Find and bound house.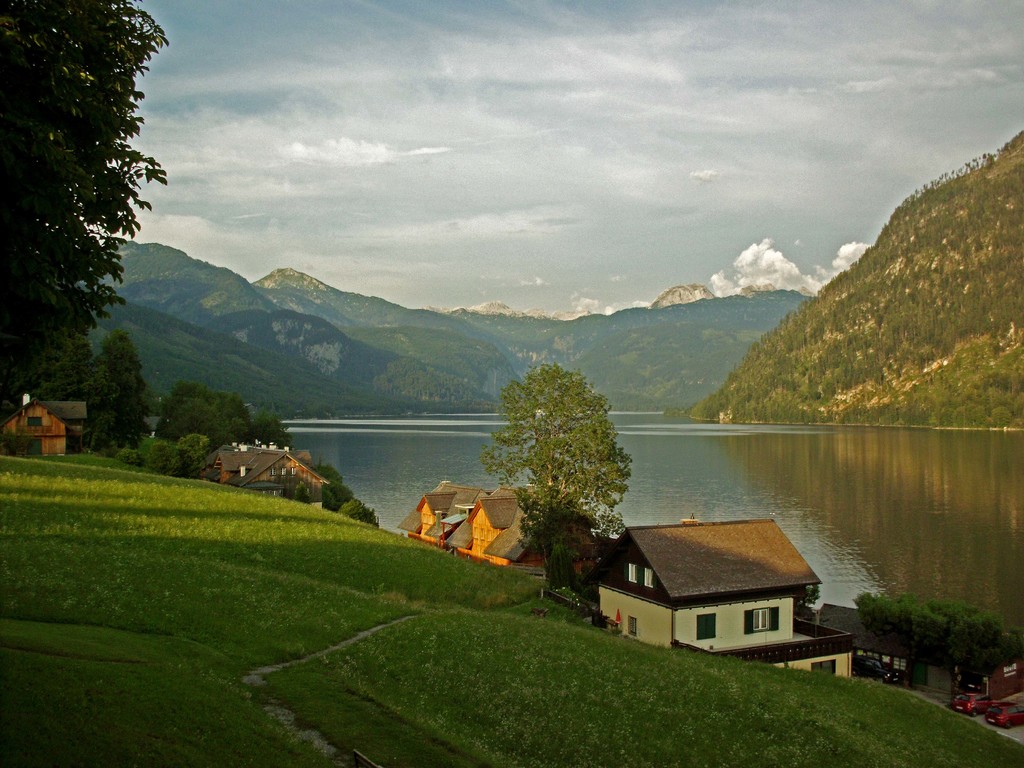
Bound: 831, 605, 993, 708.
